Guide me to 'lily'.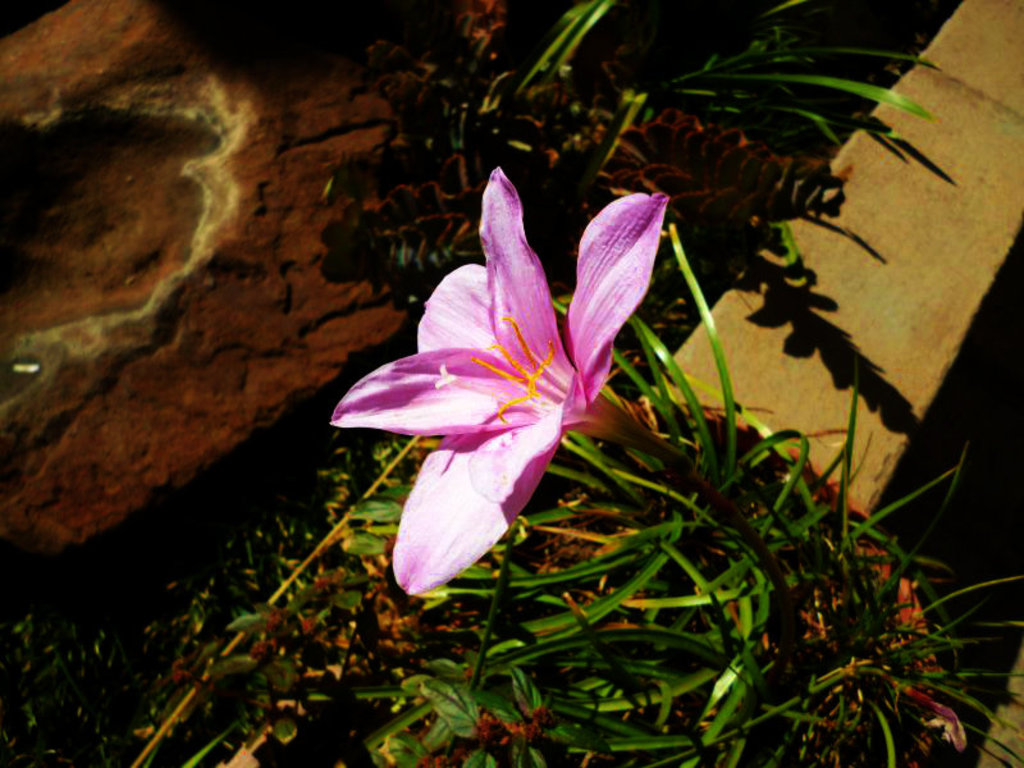
Guidance: <region>325, 166, 672, 605</region>.
